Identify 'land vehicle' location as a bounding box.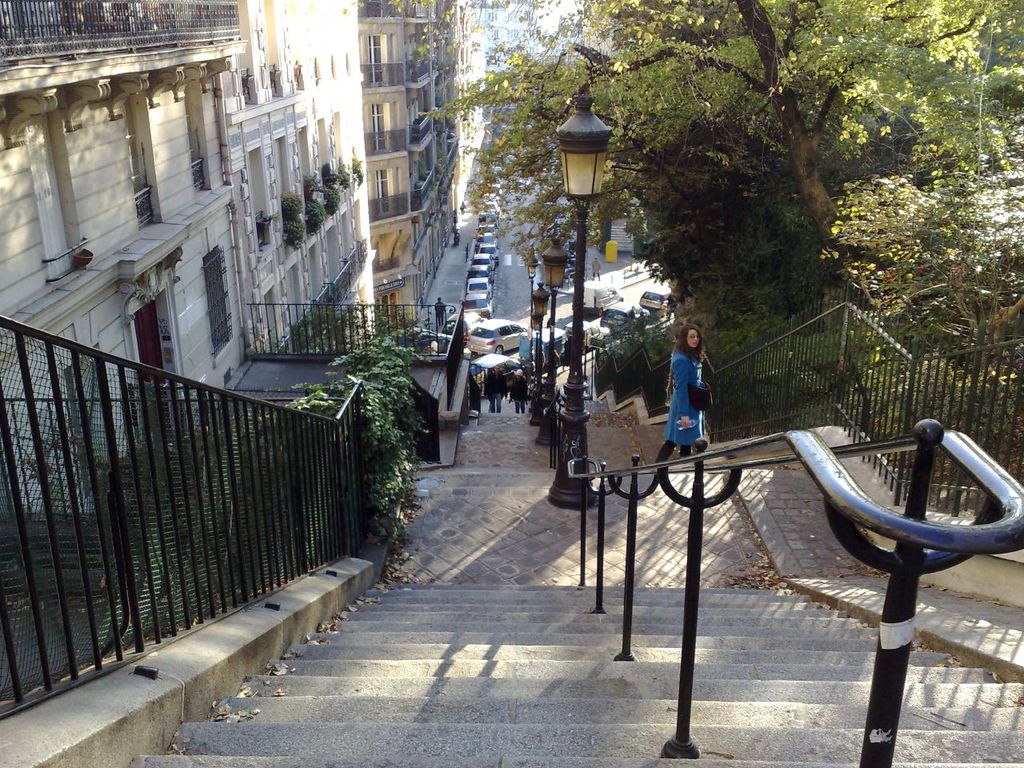
[518, 326, 569, 366].
